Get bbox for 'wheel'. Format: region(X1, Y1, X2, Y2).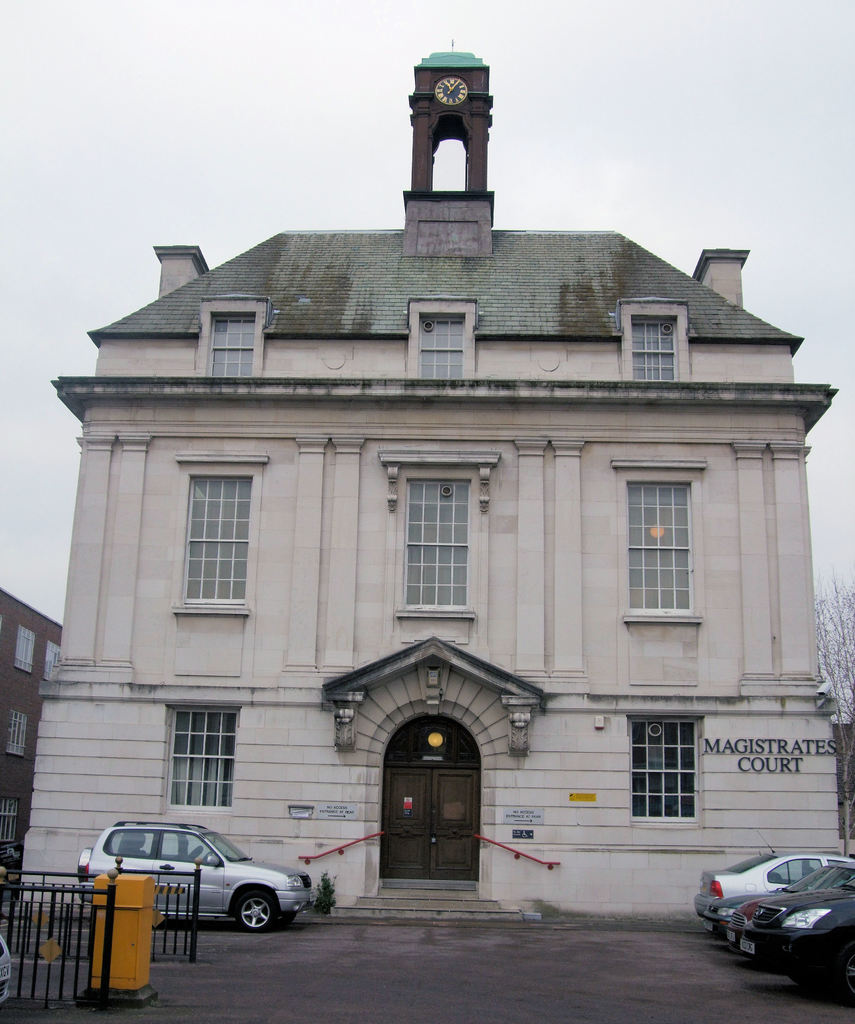
region(203, 850, 216, 862).
